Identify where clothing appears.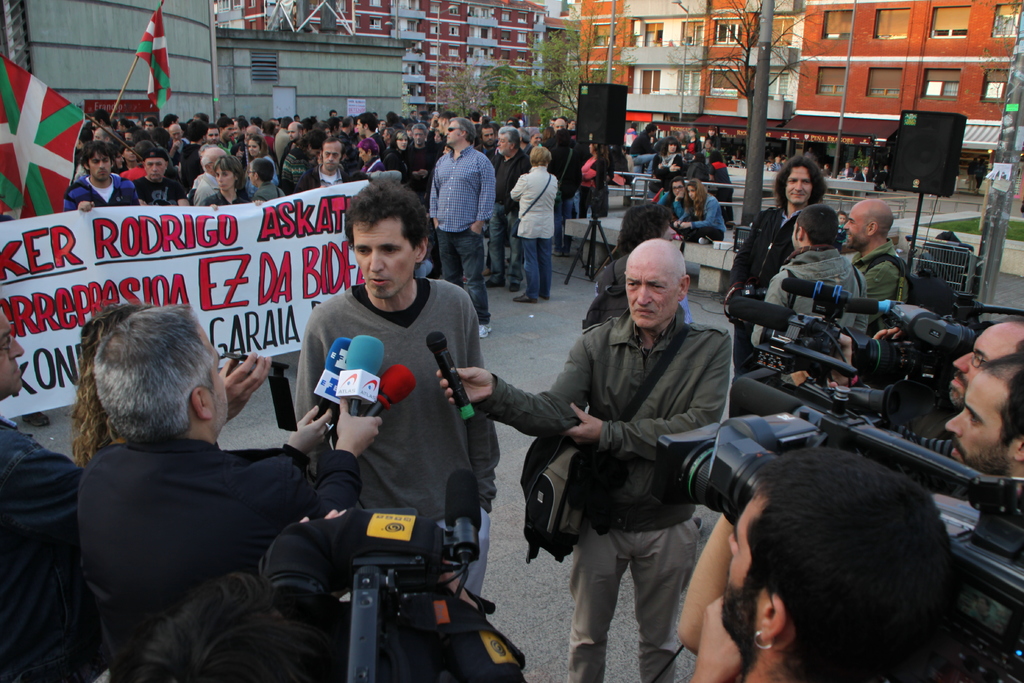
Appears at (294,262,480,561).
